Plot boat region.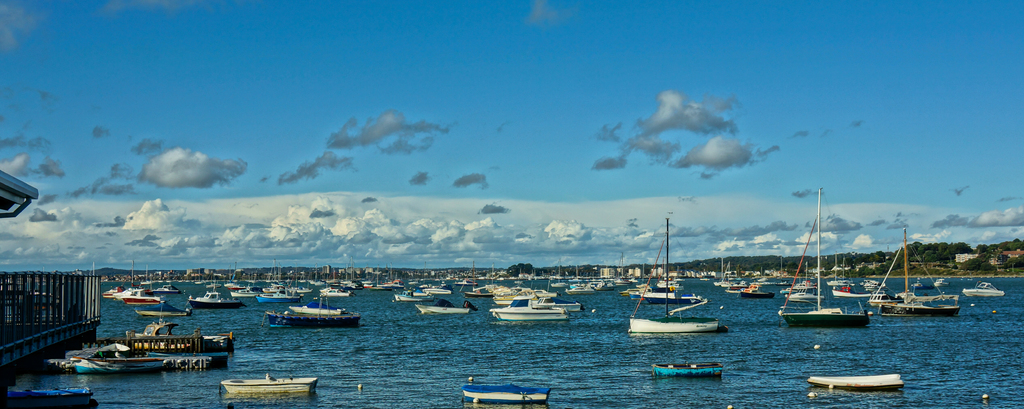
Plotted at bbox=(810, 374, 901, 391).
